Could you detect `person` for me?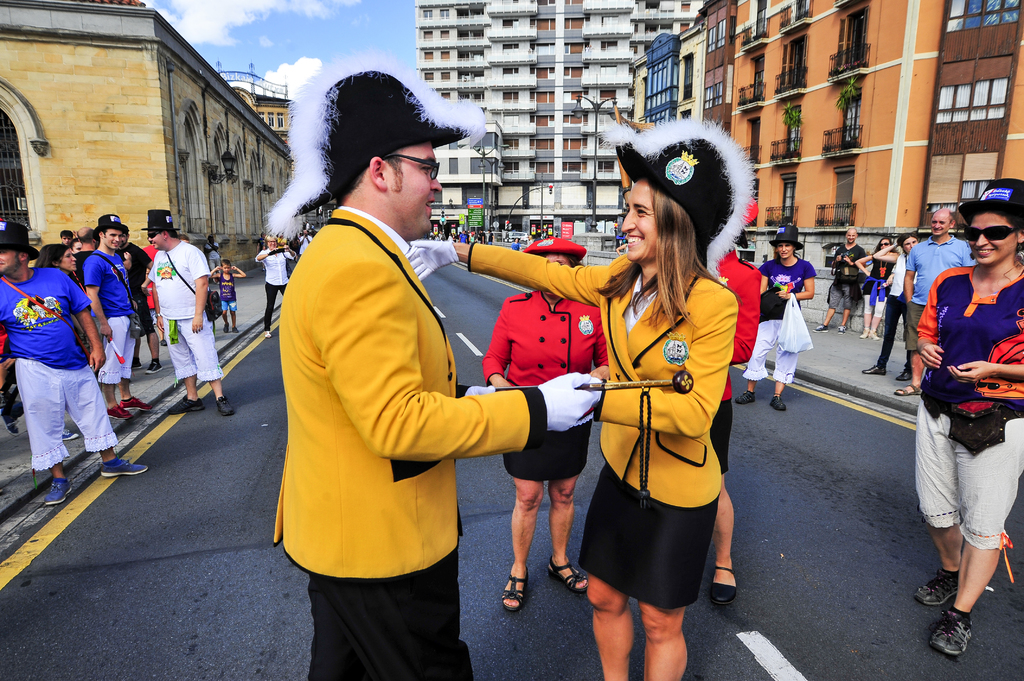
Detection result: {"left": 254, "top": 228, "right": 294, "bottom": 339}.
